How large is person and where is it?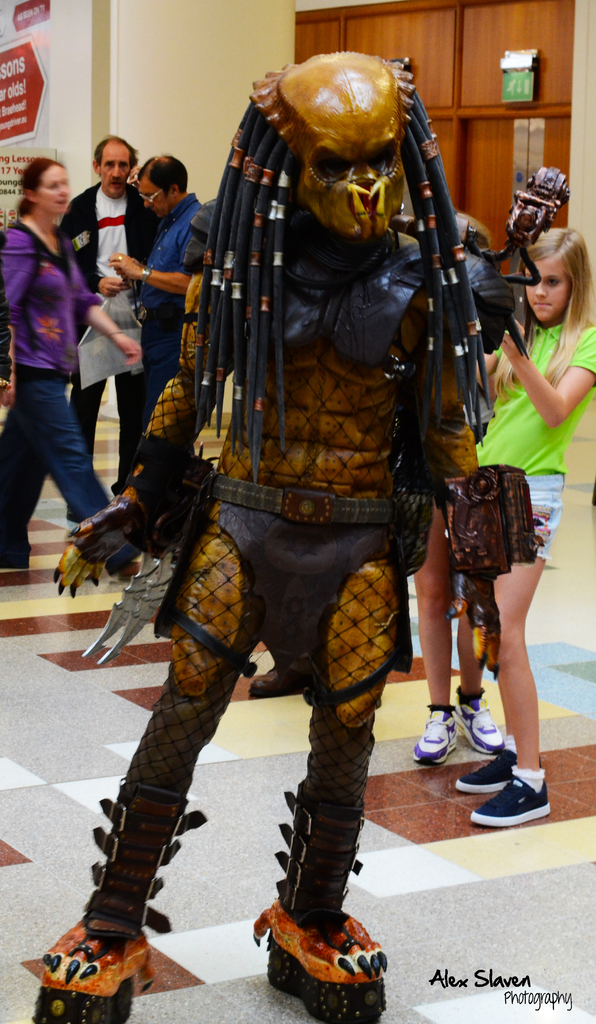
Bounding box: {"x1": 454, "y1": 225, "x2": 595, "y2": 823}.
